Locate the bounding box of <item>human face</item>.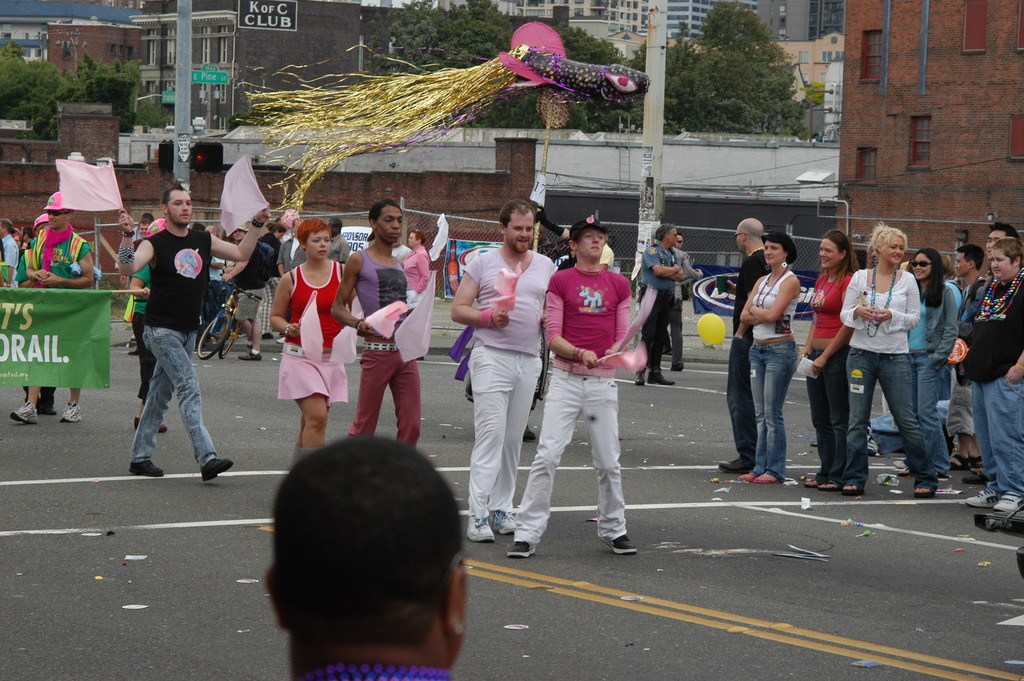
Bounding box: 508 209 535 254.
